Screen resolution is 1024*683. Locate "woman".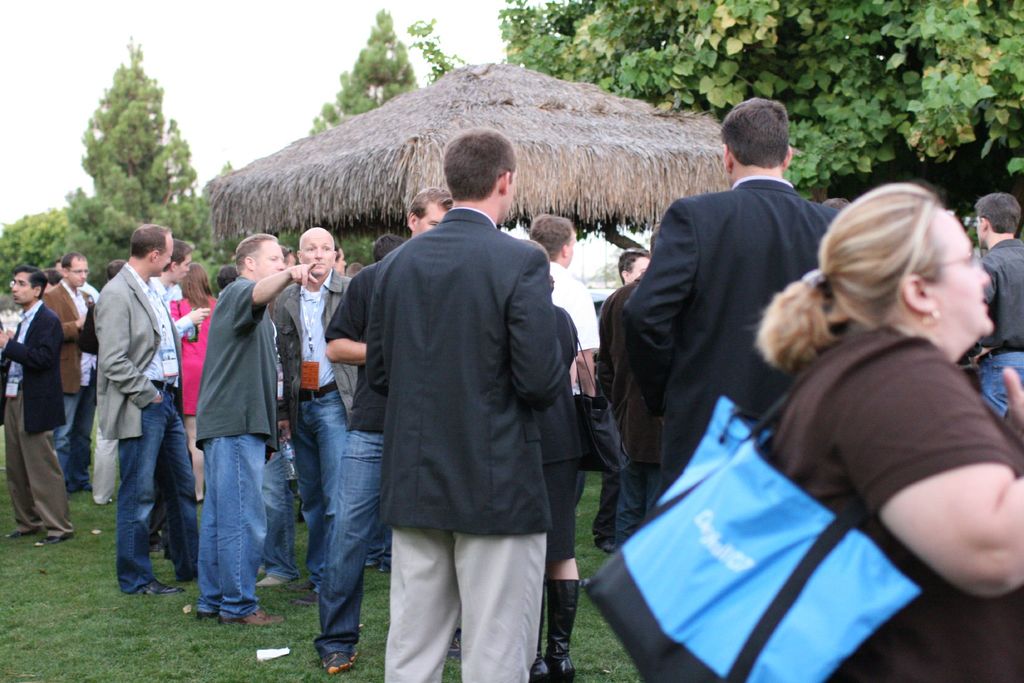
172 259 219 506.
